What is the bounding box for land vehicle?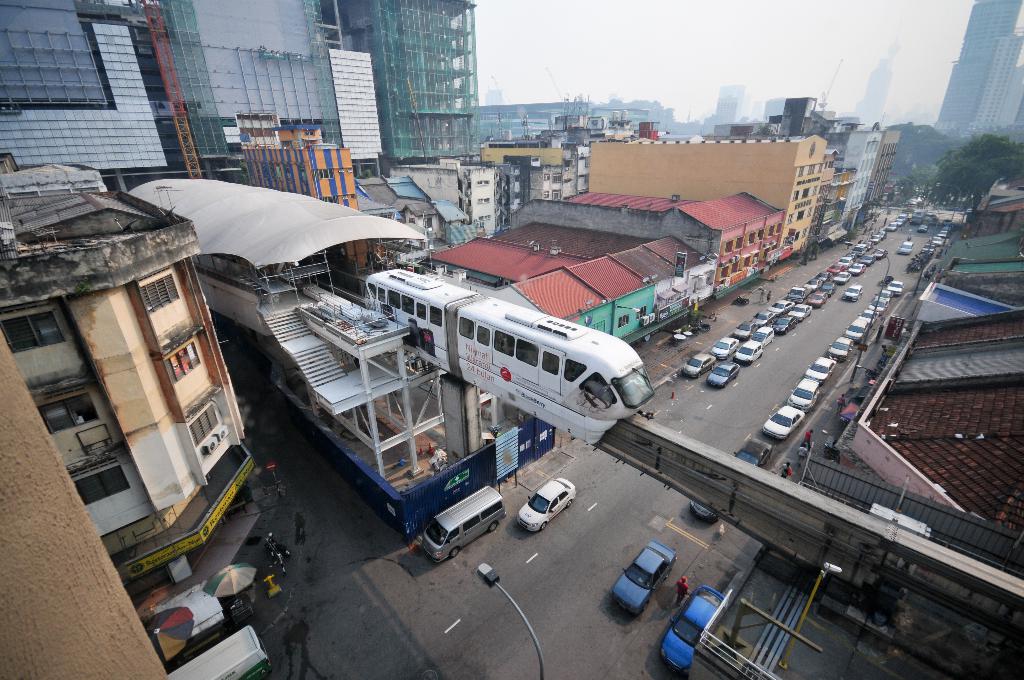
x1=858, y1=305, x2=881, y2=327.
